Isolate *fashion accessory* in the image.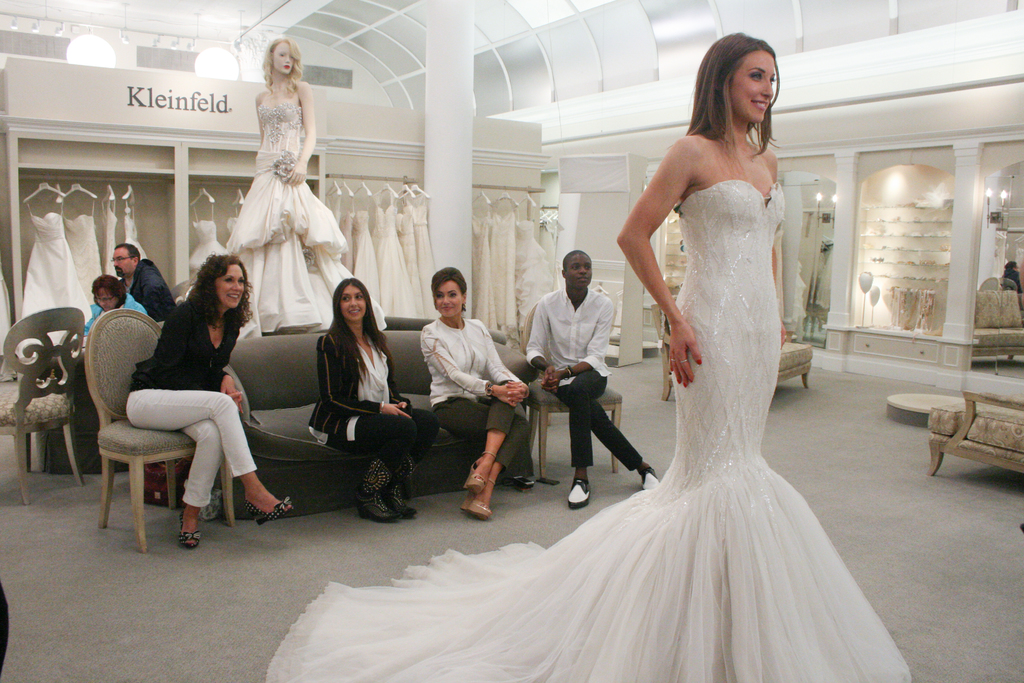
Isolated region: locate(638, 468, 660, 490).
